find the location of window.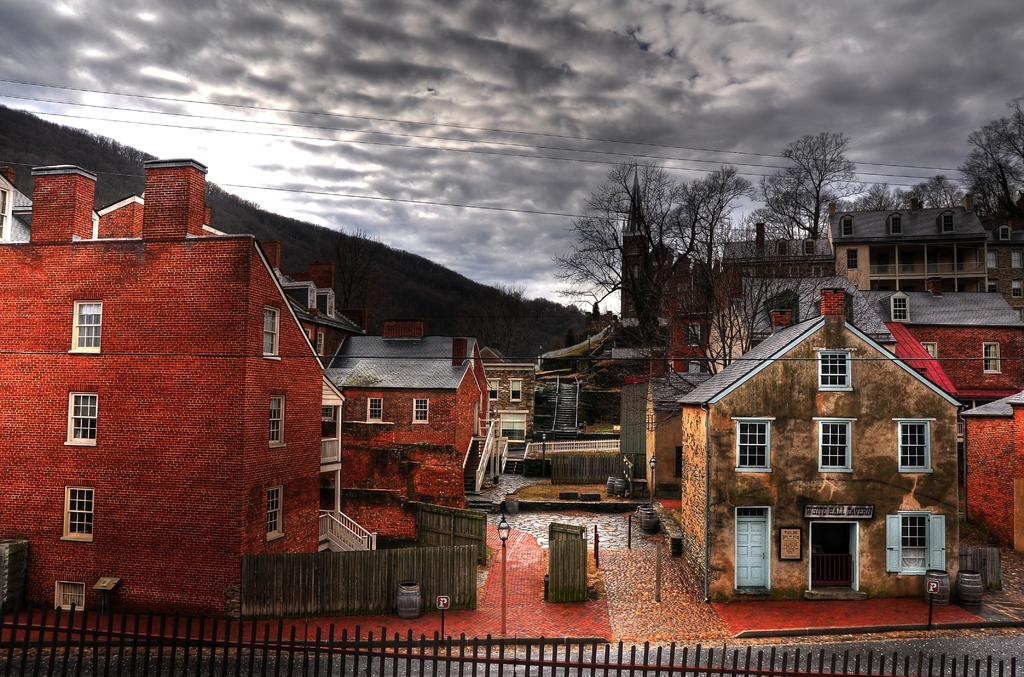
Location: (367,395,383,418).
